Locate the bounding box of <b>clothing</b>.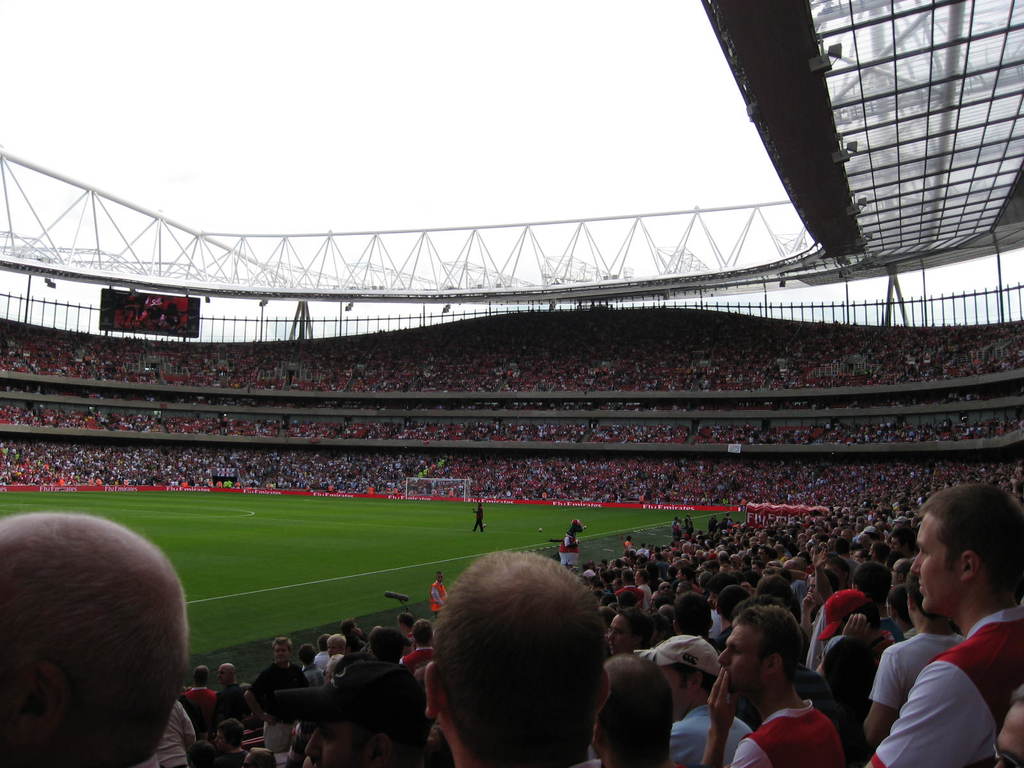
Bounding box: 863,607,1016,751.
